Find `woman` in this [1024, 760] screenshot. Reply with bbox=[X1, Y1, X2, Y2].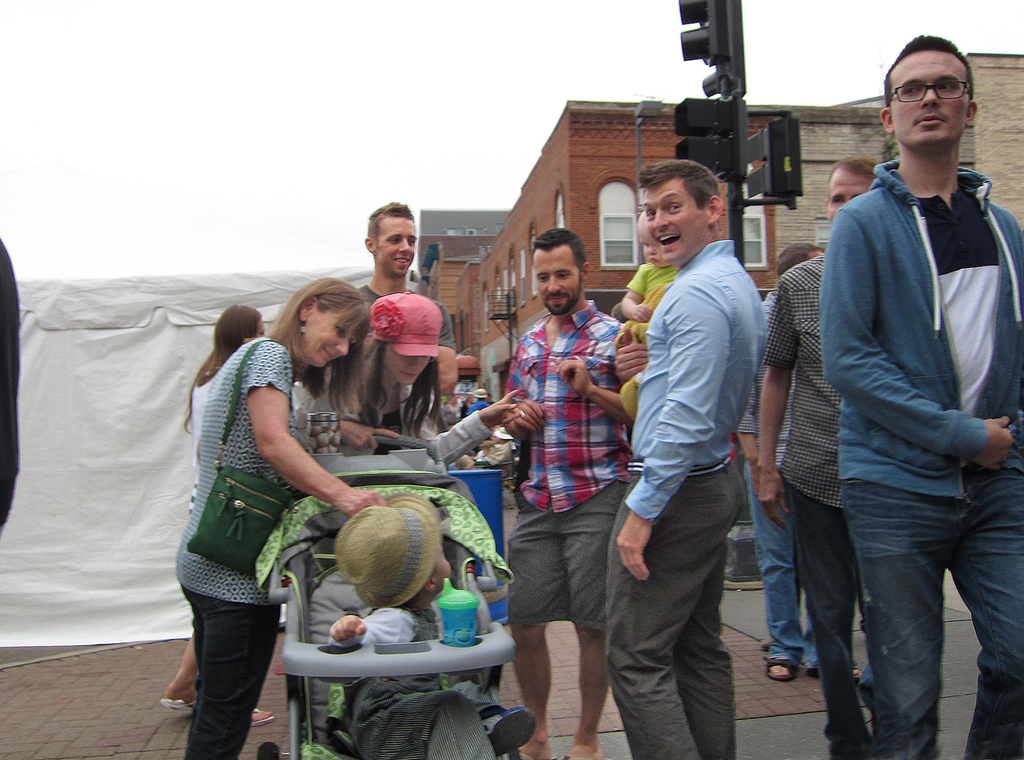
bbox=[162, 304, 280, 728].
